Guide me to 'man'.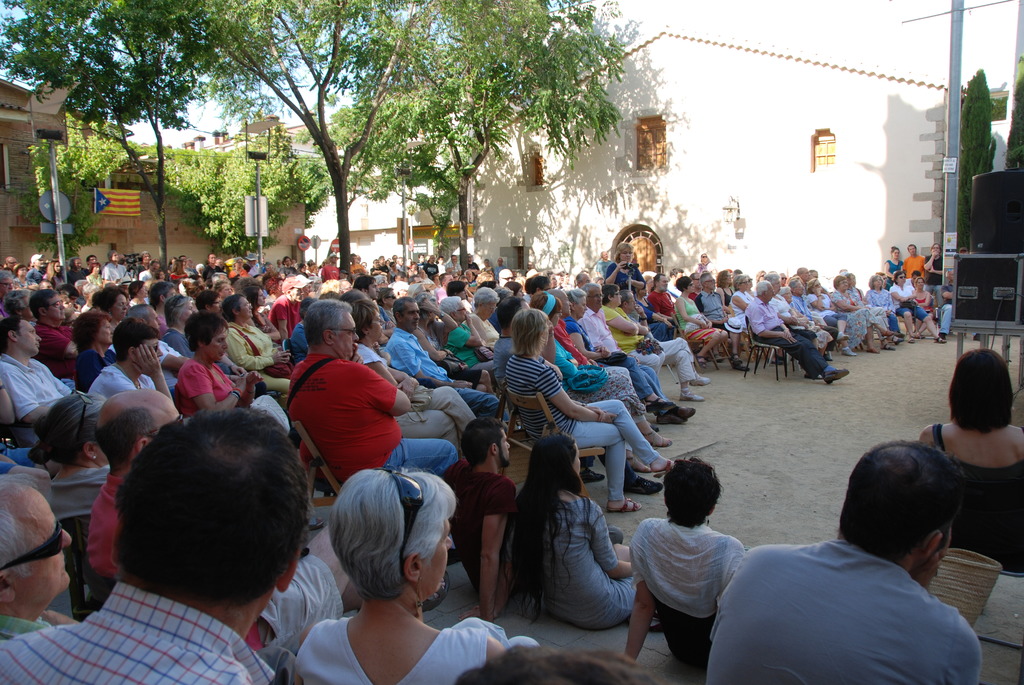
Guidance: [x1=378, y1=256, x2=392, y2=270].
